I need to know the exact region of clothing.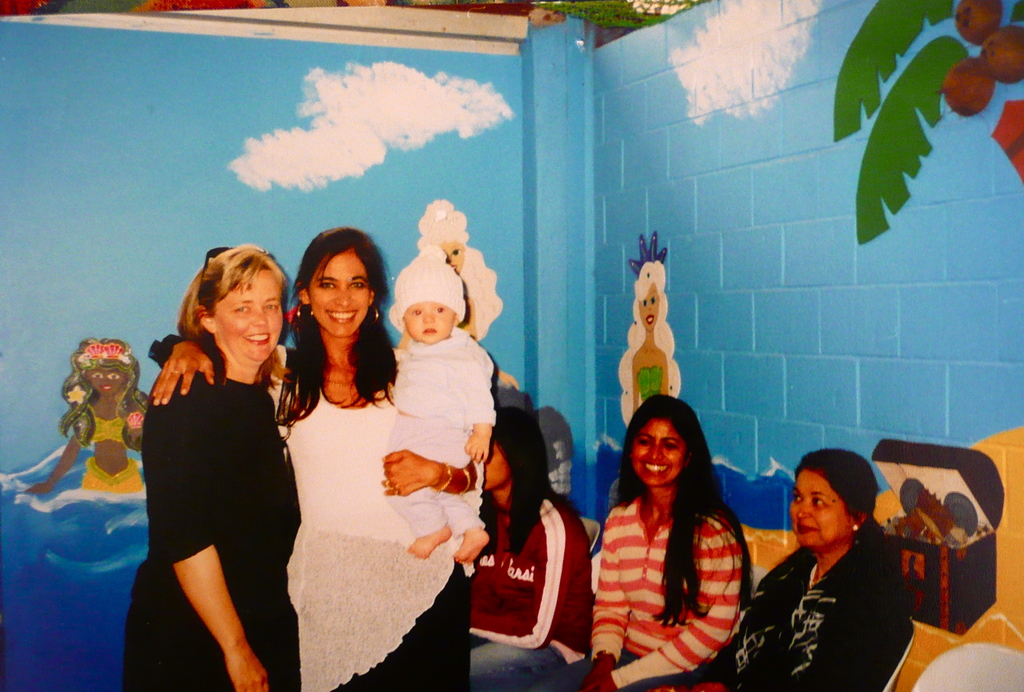
Region: [633, 361, 669, 403].
